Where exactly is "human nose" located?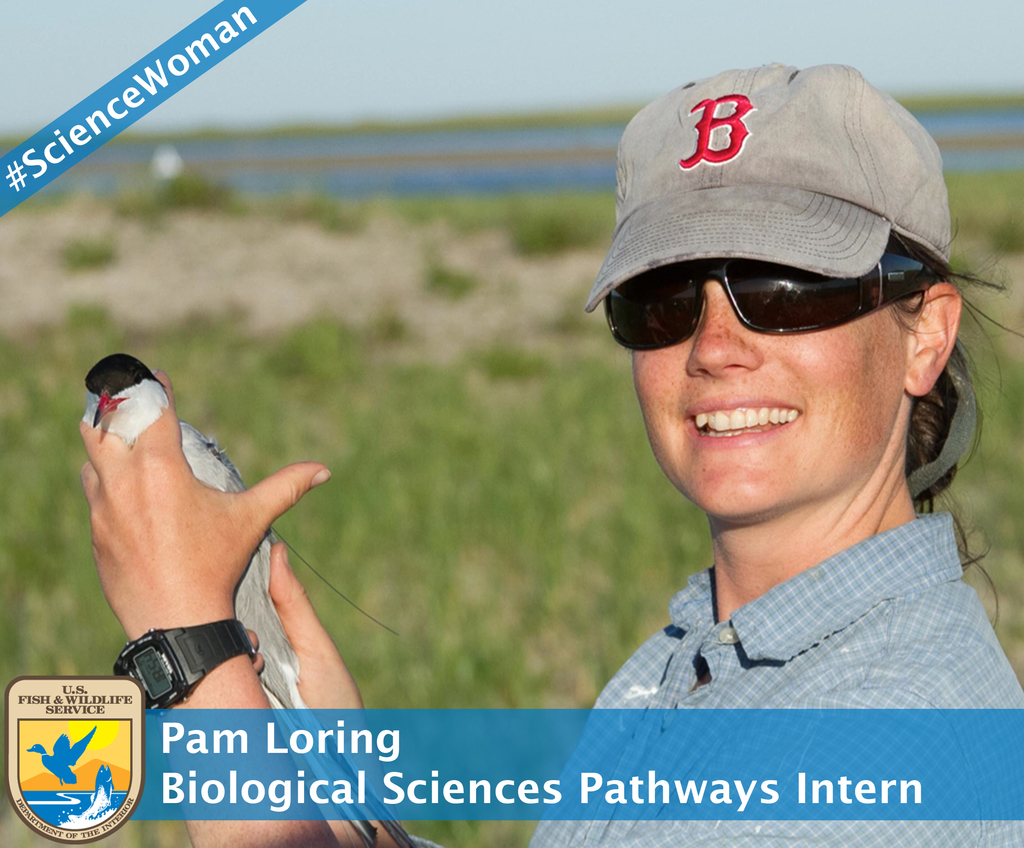
Its bounding box is pyautogui.locateOnScreen(685, 291, 767, 379).
